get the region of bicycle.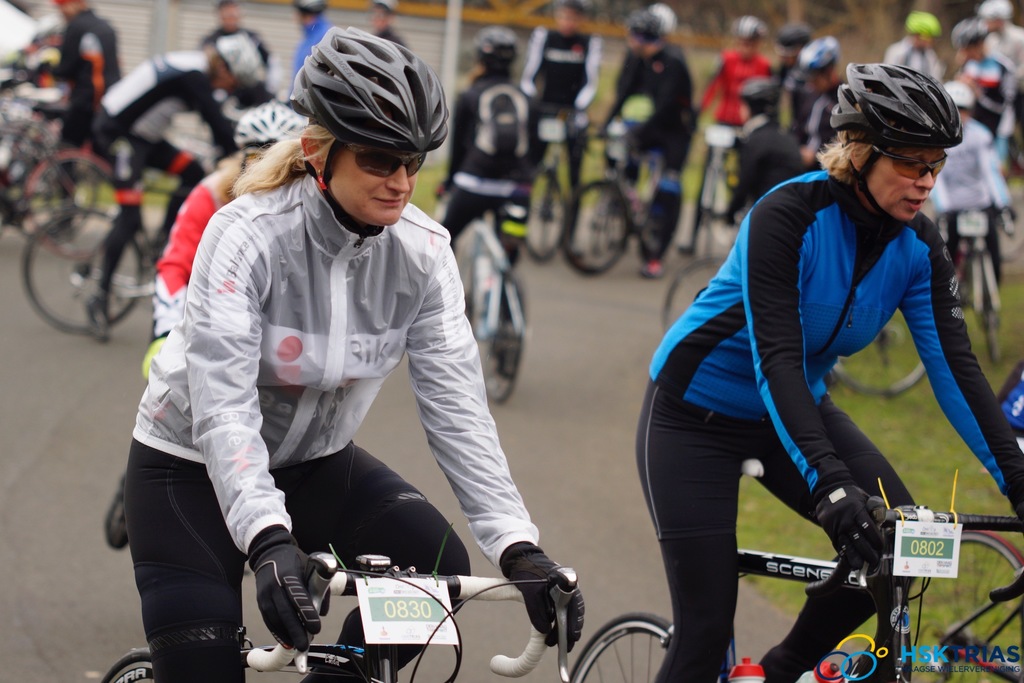
<bbox>98, 522, 574, 682</bbox>.
